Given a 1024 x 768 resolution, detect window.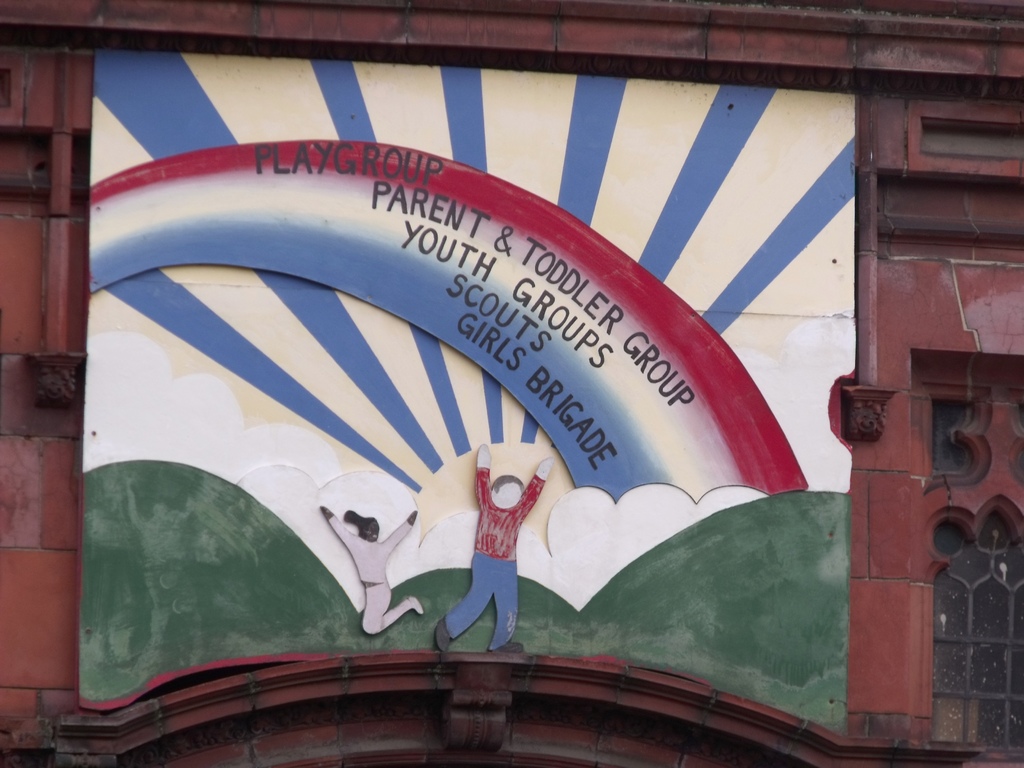
<region>904, 101, 1023, 186</region>.
